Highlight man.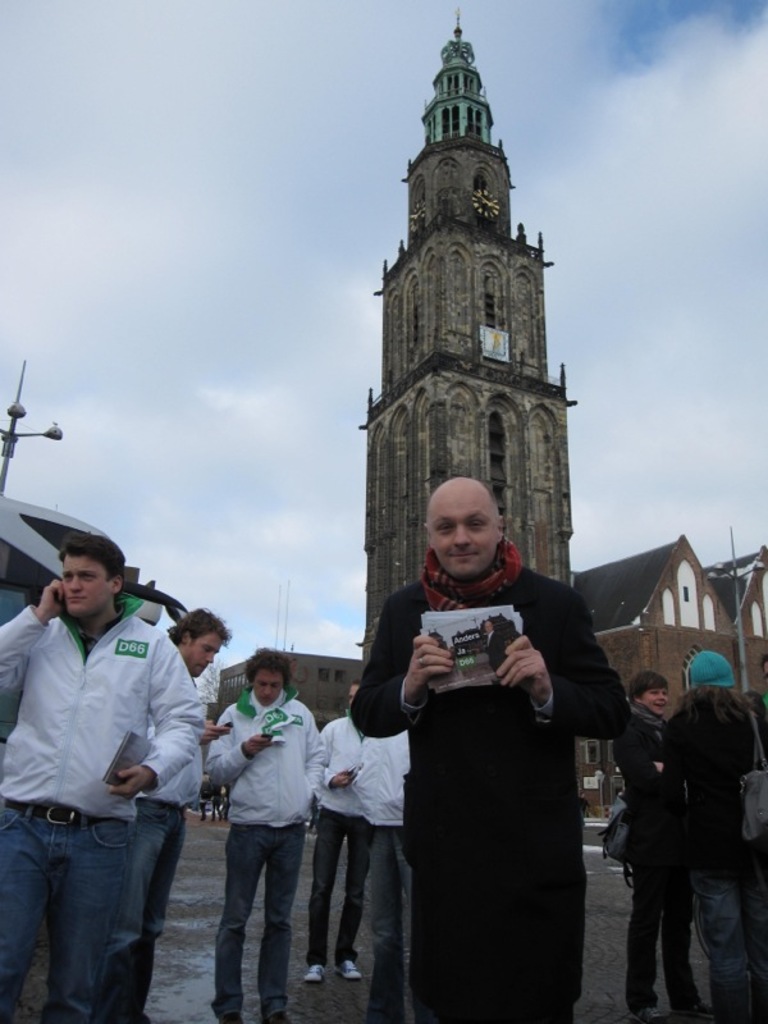
Highlighted region: [302, 677, 375, 986].
